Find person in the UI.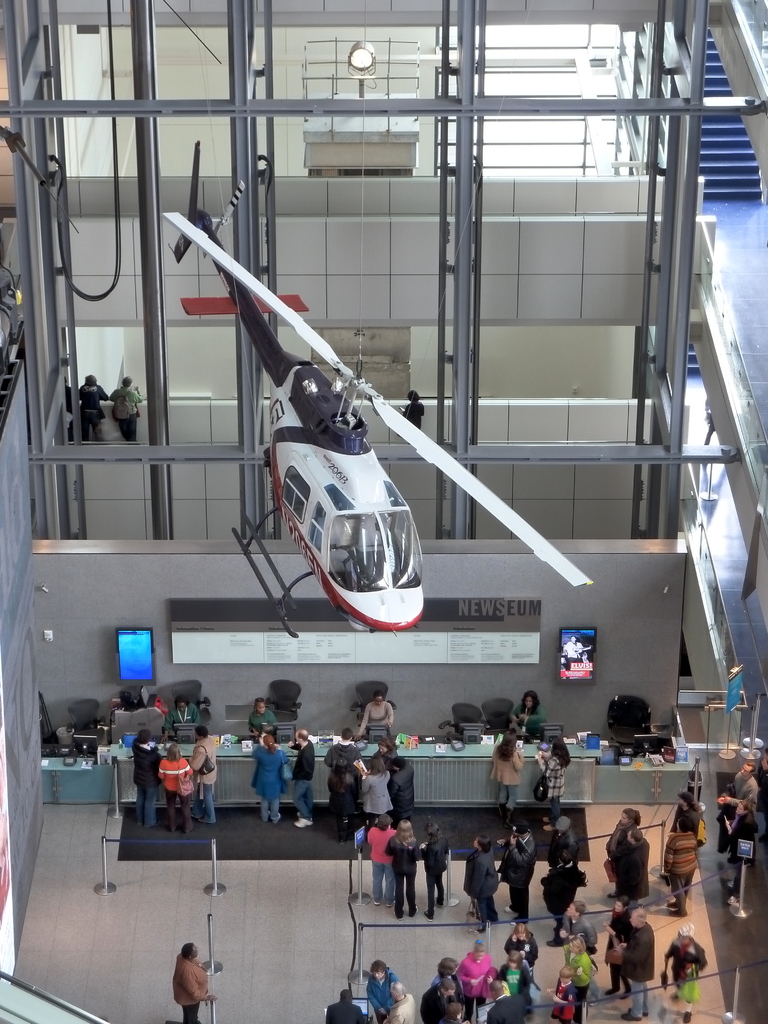
UI element at BBox(360, 693, 394, 732).
